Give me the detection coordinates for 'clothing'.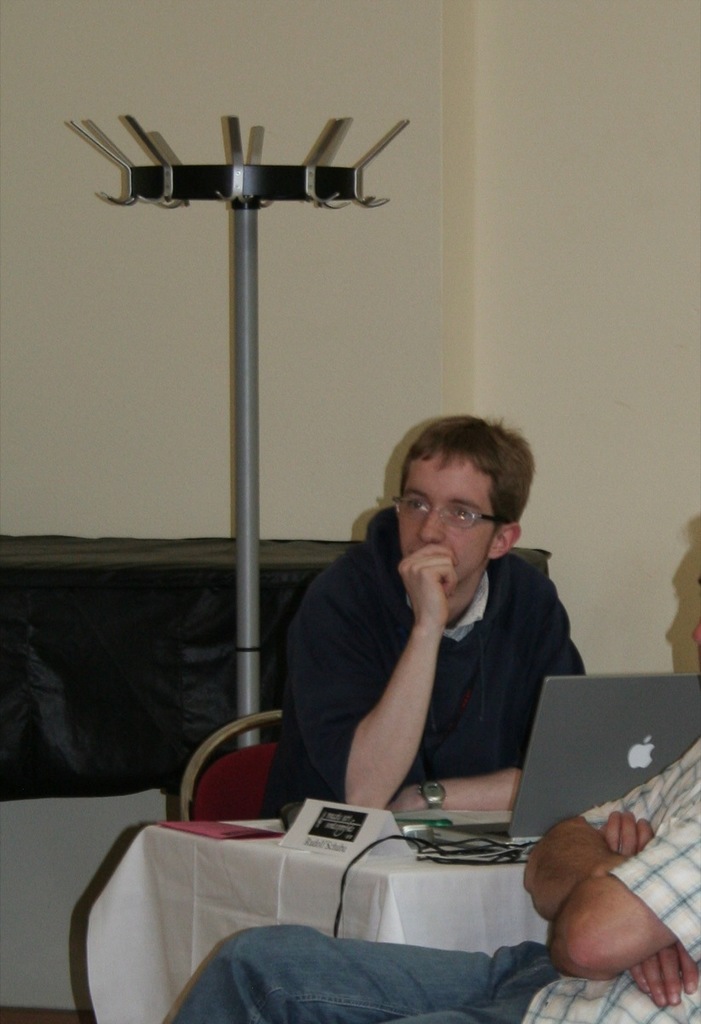
152 740 700 1021.
